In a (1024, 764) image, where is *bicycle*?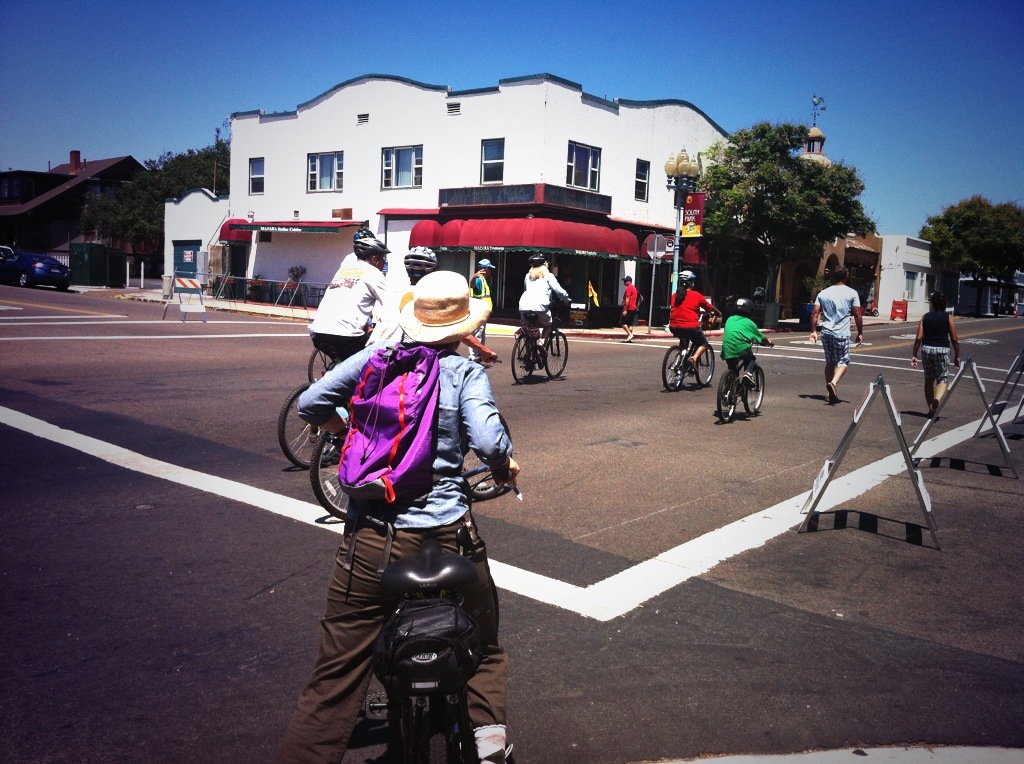
[x1=509, y1=298, x2=572, y2=387].
